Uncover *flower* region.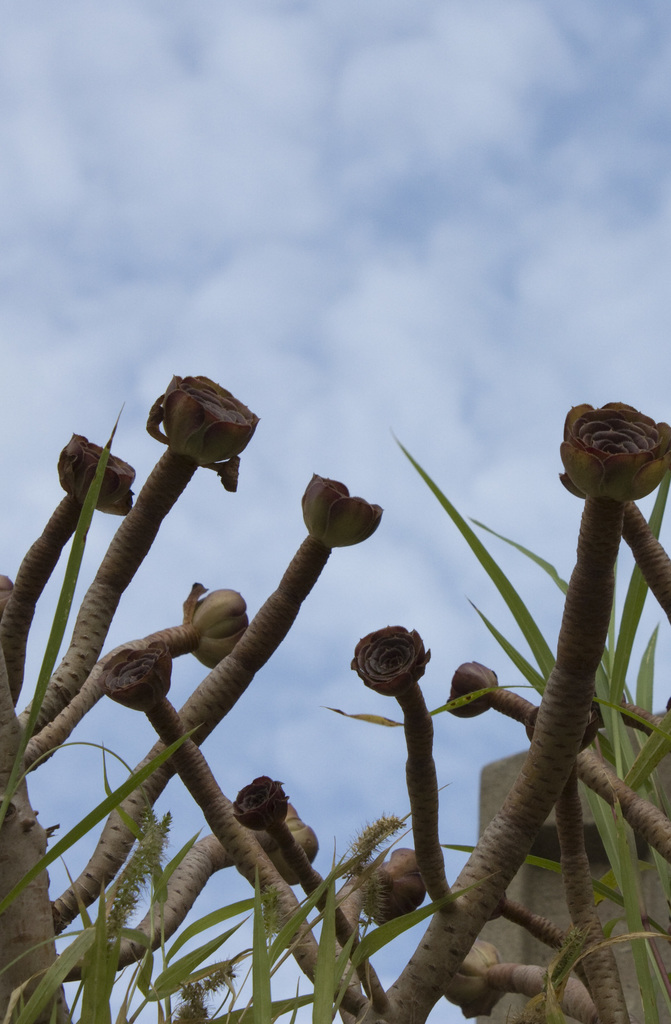
Uncovered: (x1=445, y1=659, x2=497, y2=719).
